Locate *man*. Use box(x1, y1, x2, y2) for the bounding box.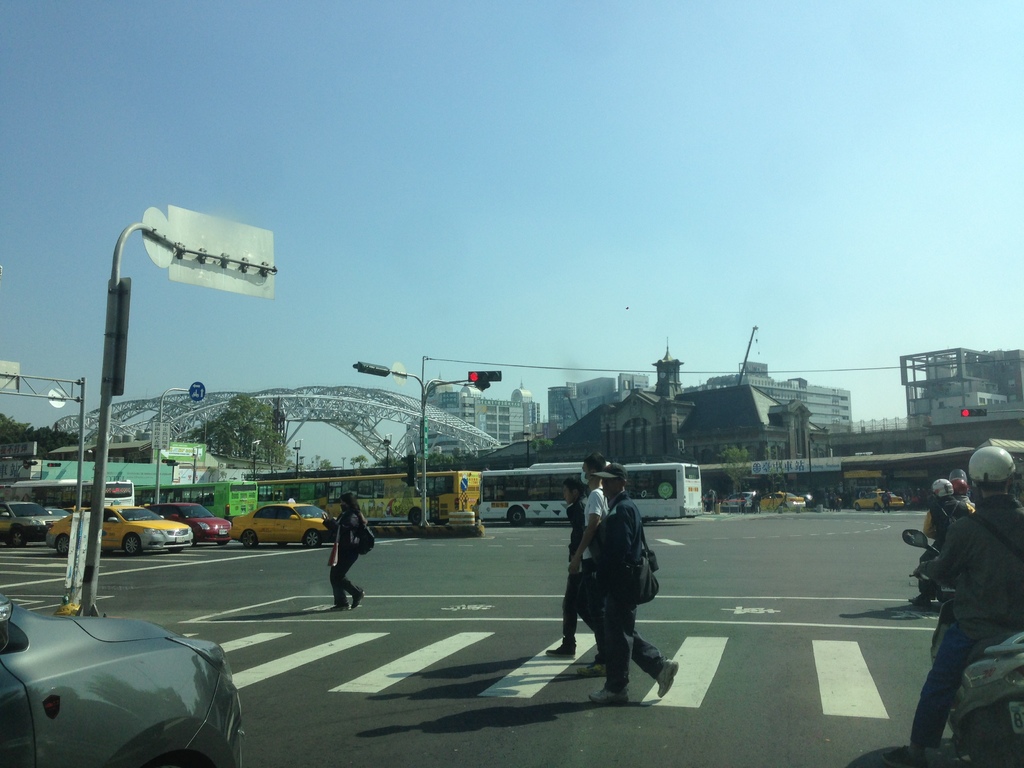
box(543, 451, 616, 675).
